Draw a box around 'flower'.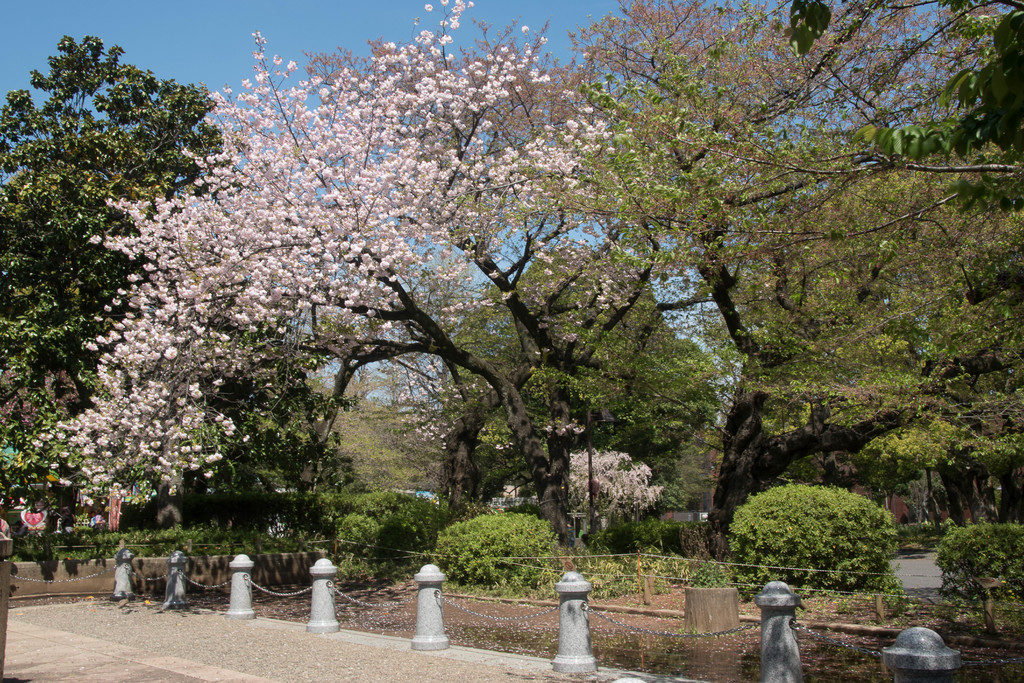
x1=426 y1=4 x2=435 y2=13.
